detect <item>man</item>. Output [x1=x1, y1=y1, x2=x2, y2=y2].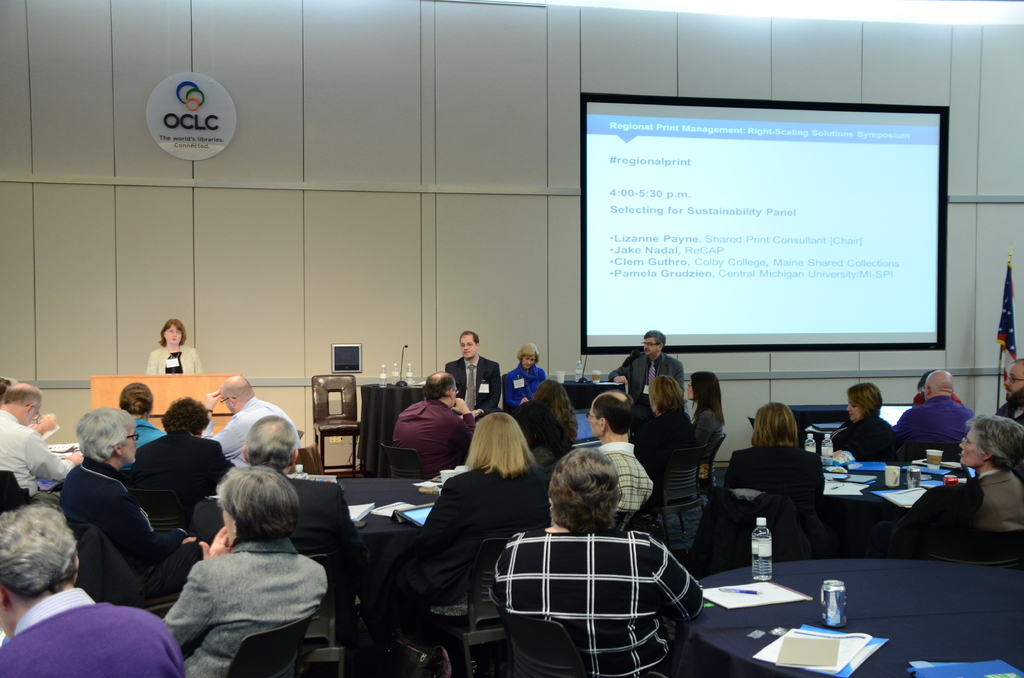
[x1=608, y1=328, x2=689, y2=398].
